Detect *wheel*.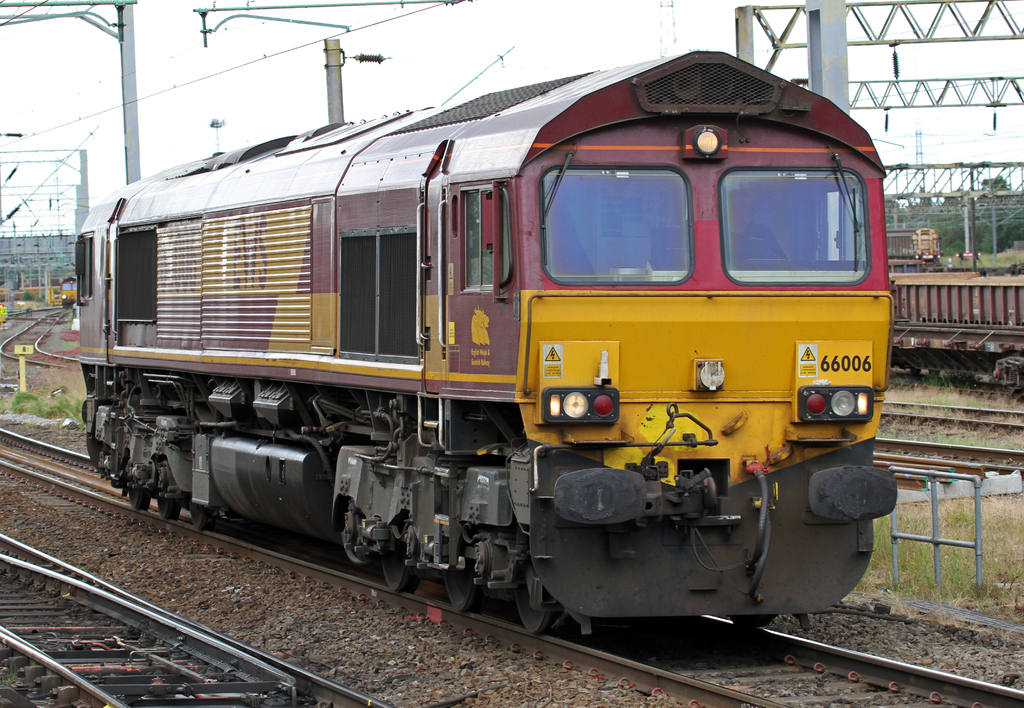
Detected at 440:563:481:613.
